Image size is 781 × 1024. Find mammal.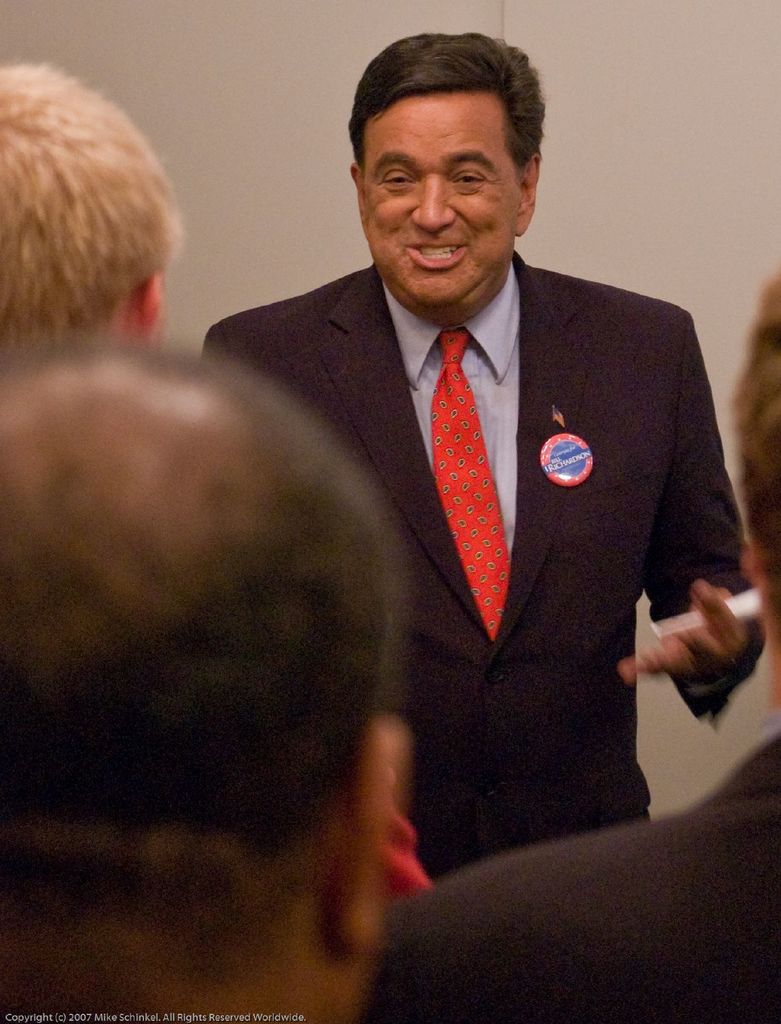
left=0, top=316, right=406, bottom=1023.
